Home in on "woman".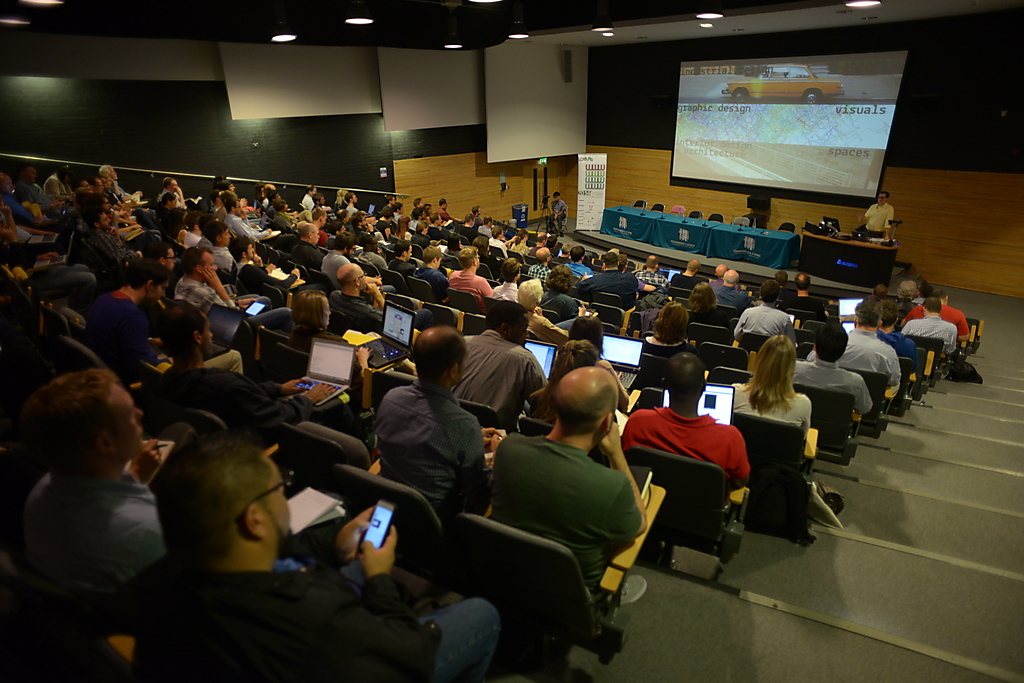
Homed in at <bbox>535, 264, 589, 322</bbox>.
